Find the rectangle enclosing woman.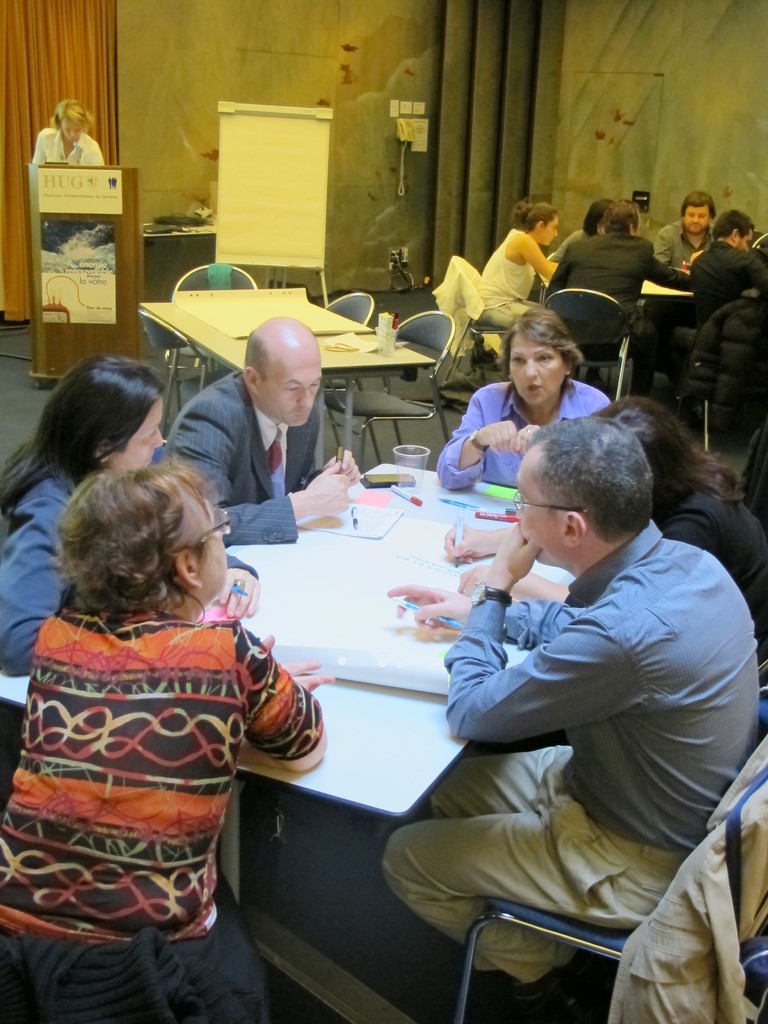
l=26, t=89, r=101, b=173.
